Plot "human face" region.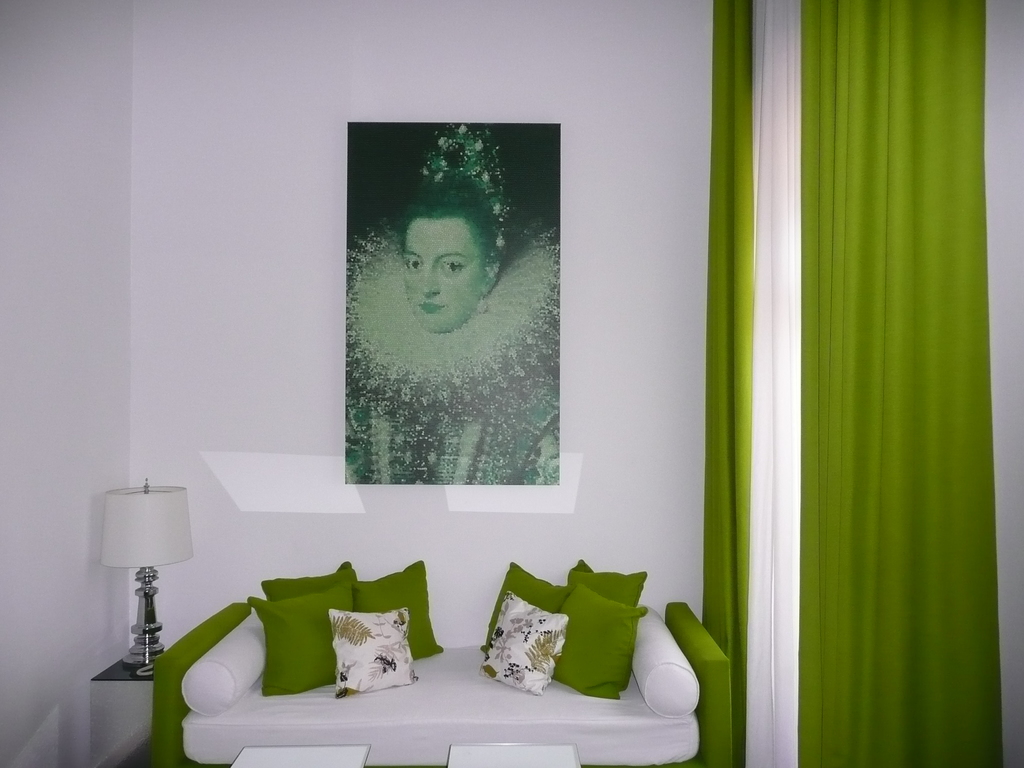
Plotted at (401,227,486,332).
